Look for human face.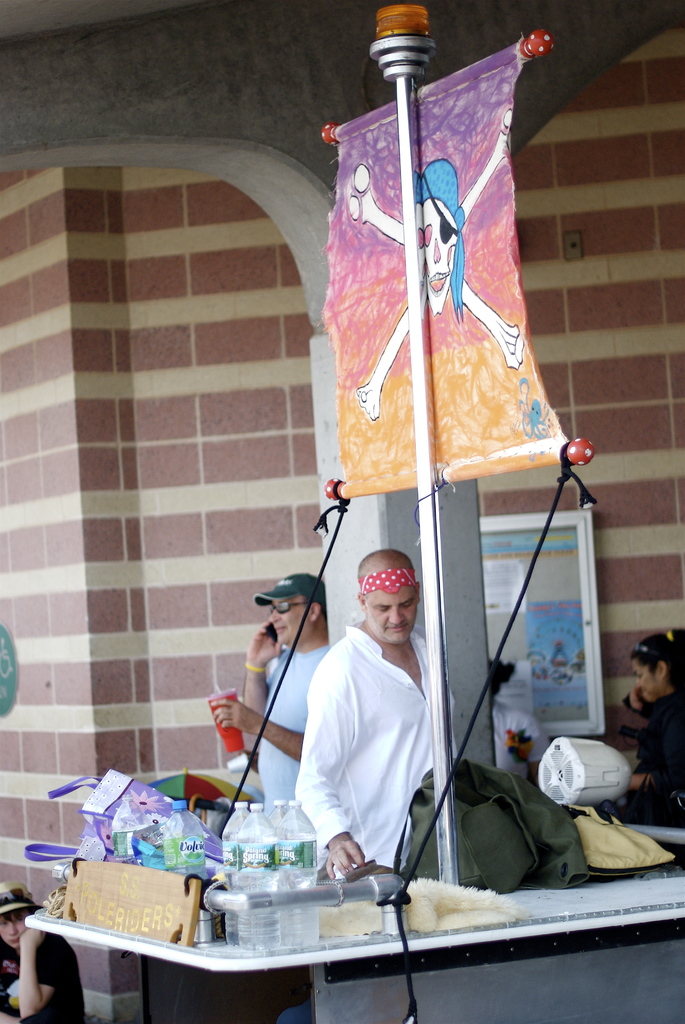
Found: bbox(270, 596, 309, 641).
